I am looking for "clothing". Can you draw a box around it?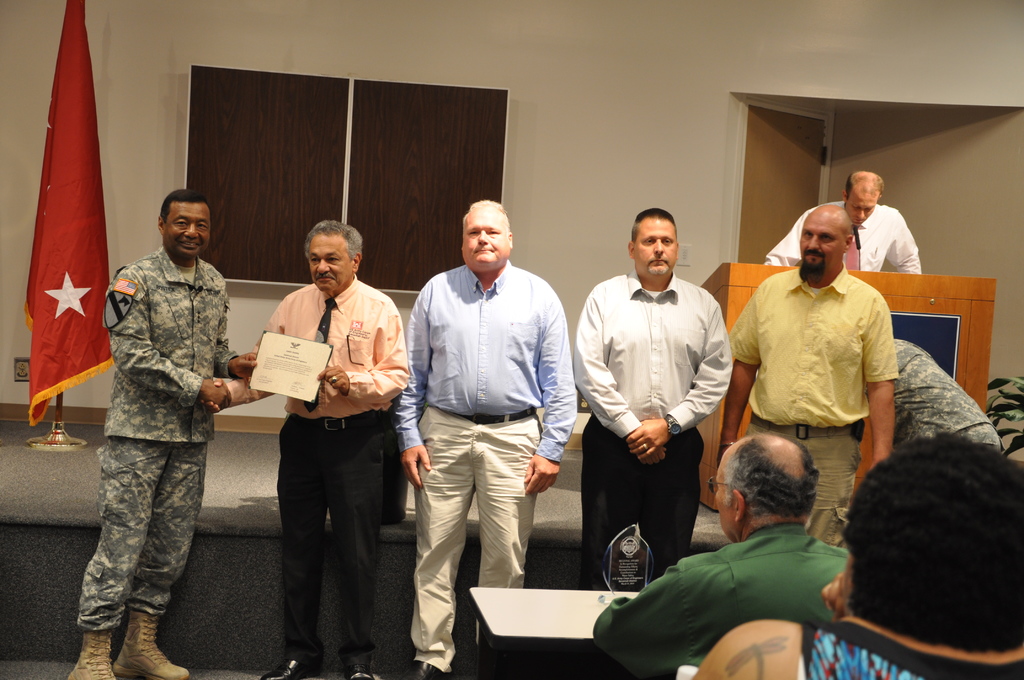
Sure, the bounding box is pyautogui.locateOnScreen(251, 277, 412, 668).
